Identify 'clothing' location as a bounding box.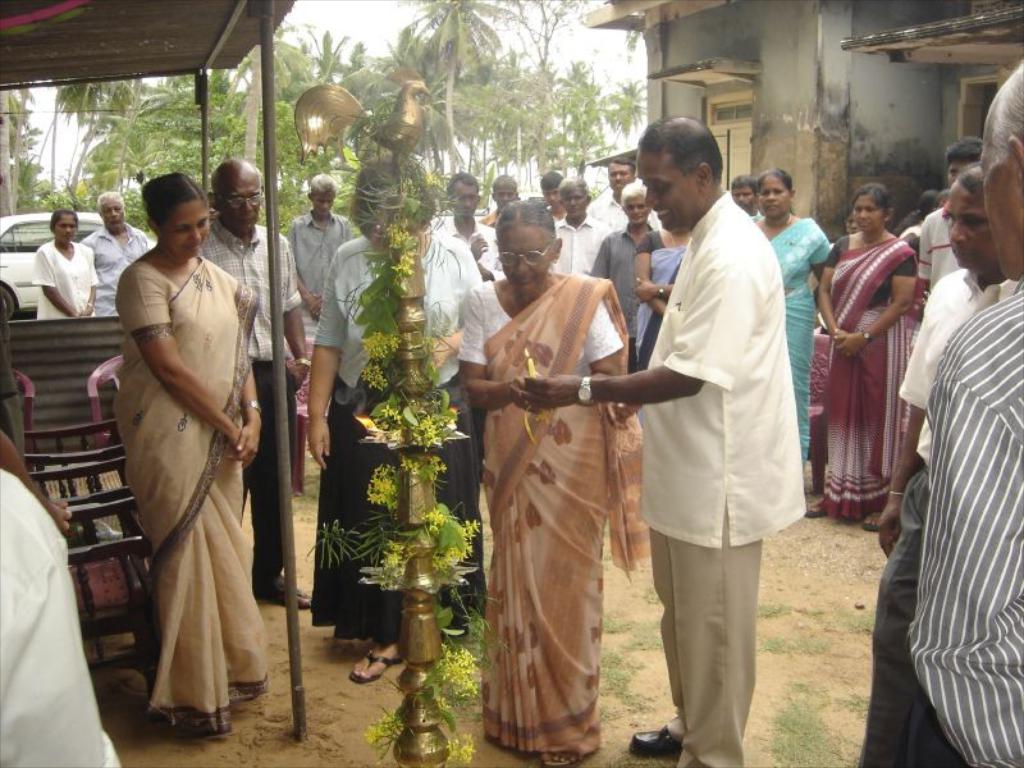
454/260/631/726.
